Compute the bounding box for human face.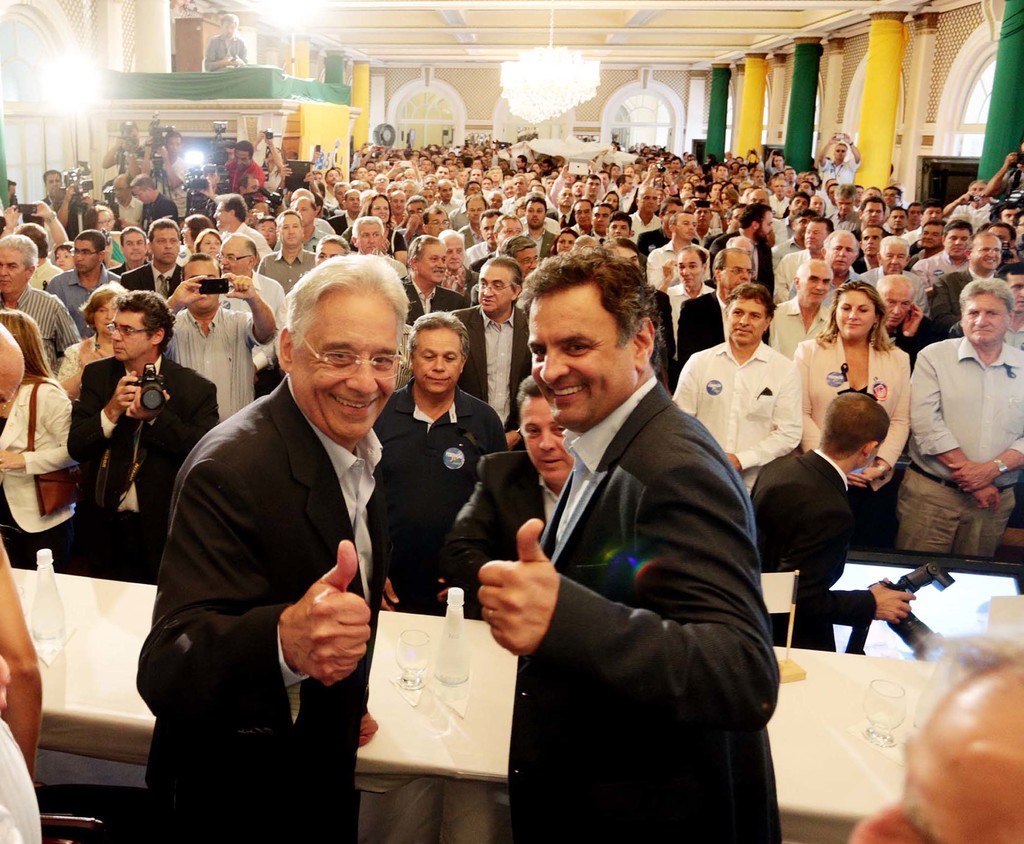
box(611, 165, 620, 177).
